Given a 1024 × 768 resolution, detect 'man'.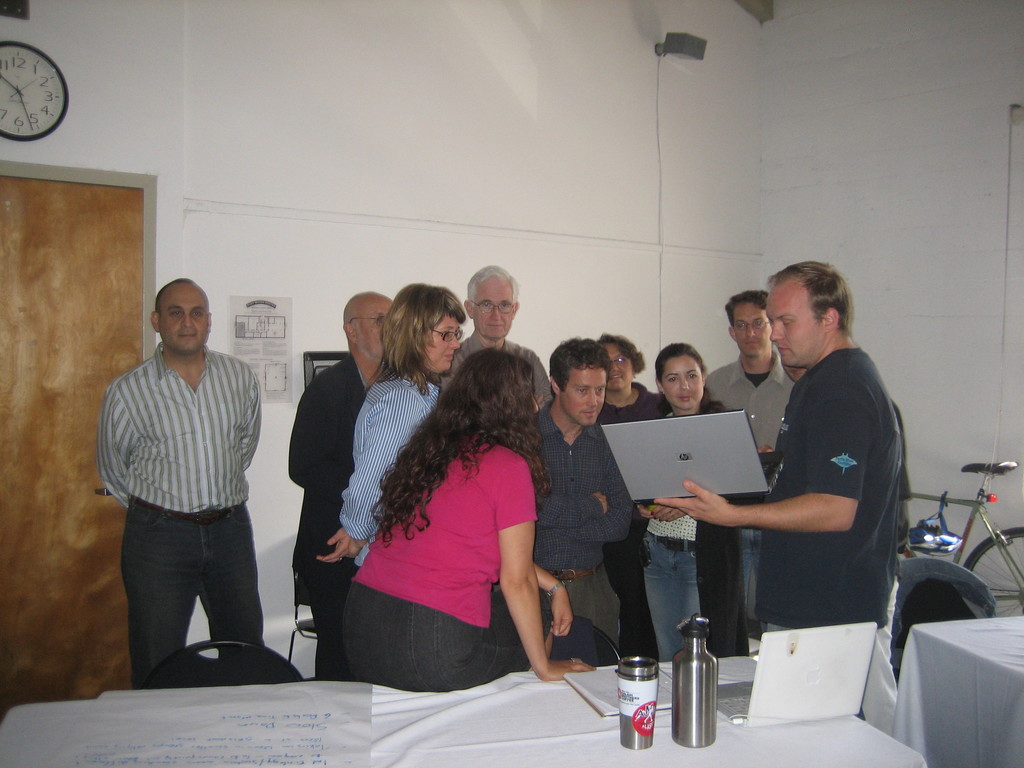
bbox(282, 284, 399, 678).
